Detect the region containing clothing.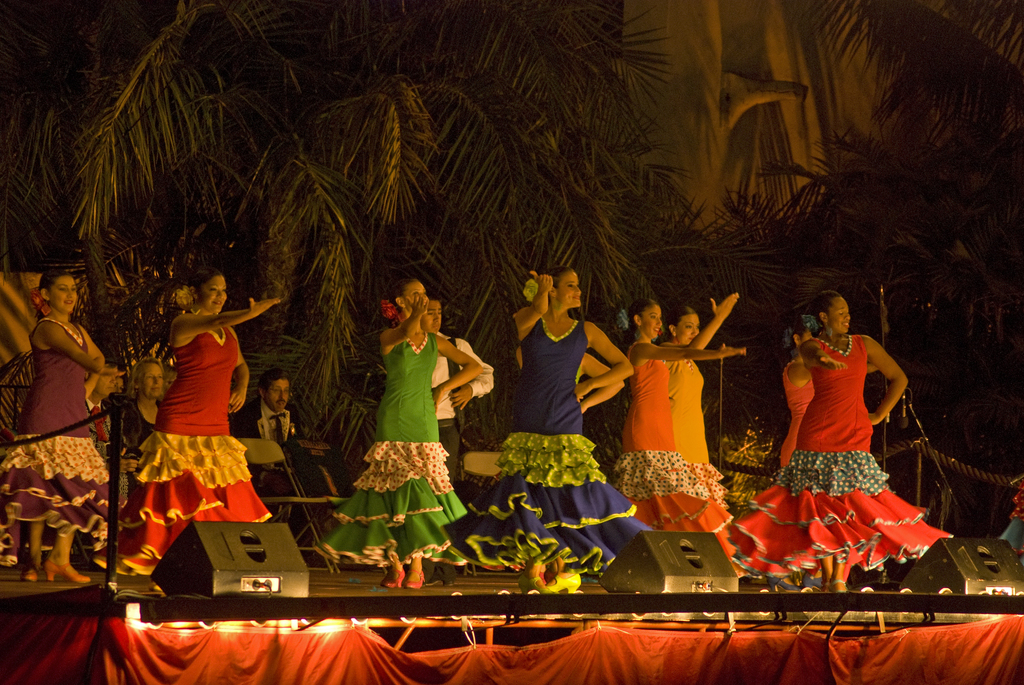
324 337 481 574.
